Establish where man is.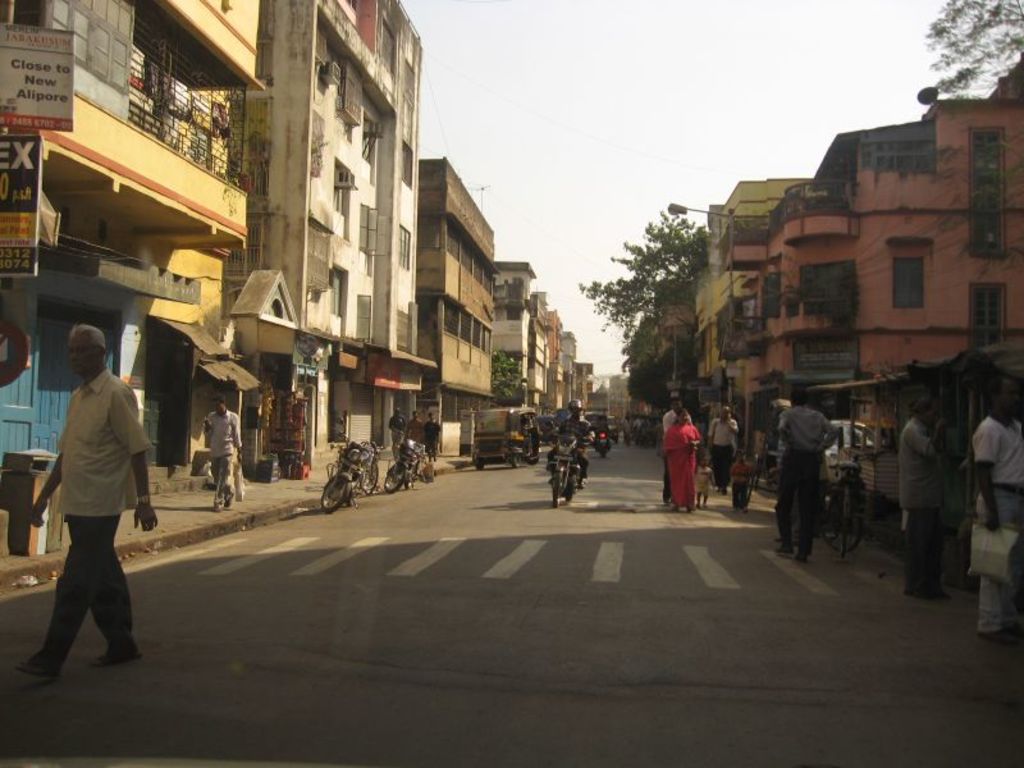
Established at 968,385,1023,632.
